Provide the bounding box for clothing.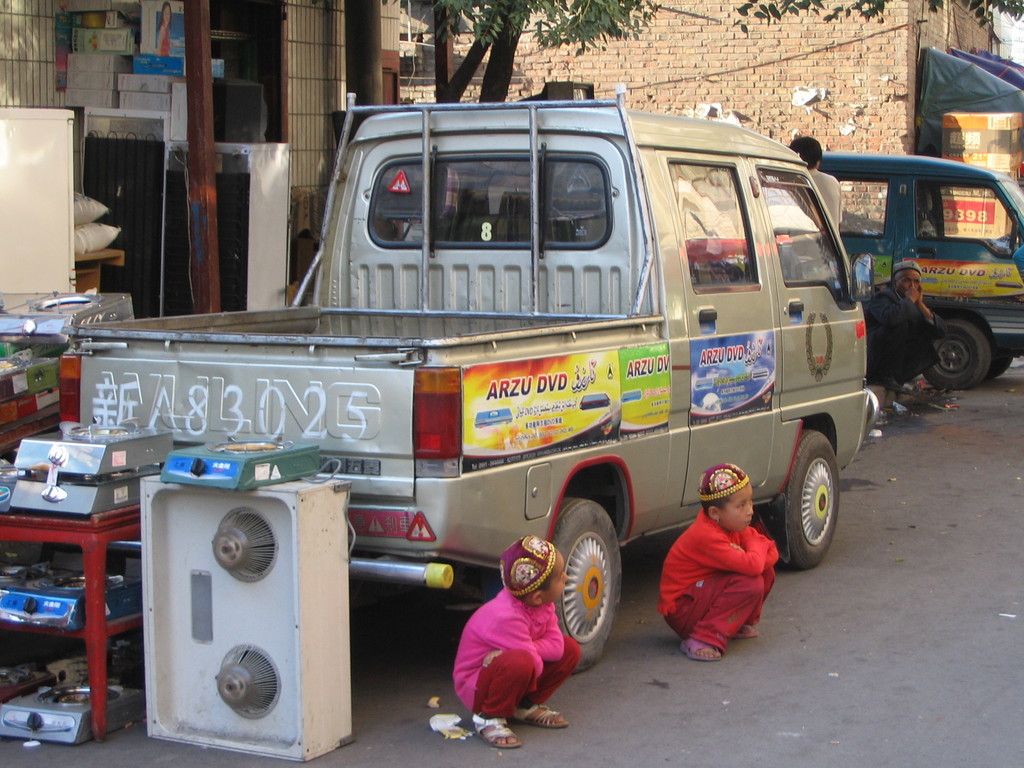
456/596/580/724.
